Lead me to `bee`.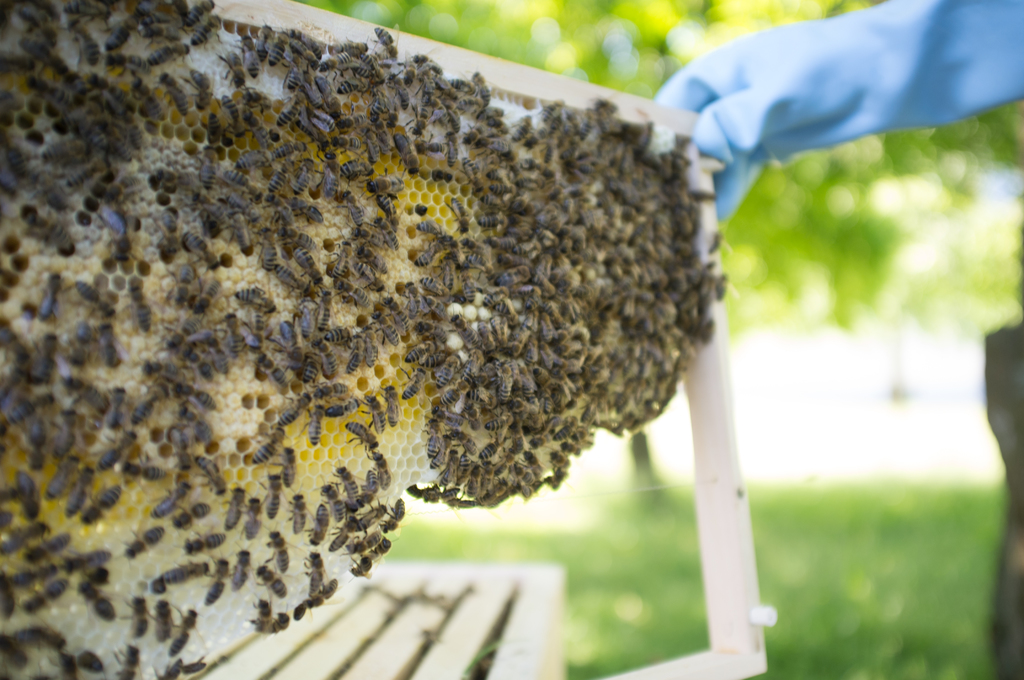
Lead to (x1=29, y1=419, x2=42, y2=468).
